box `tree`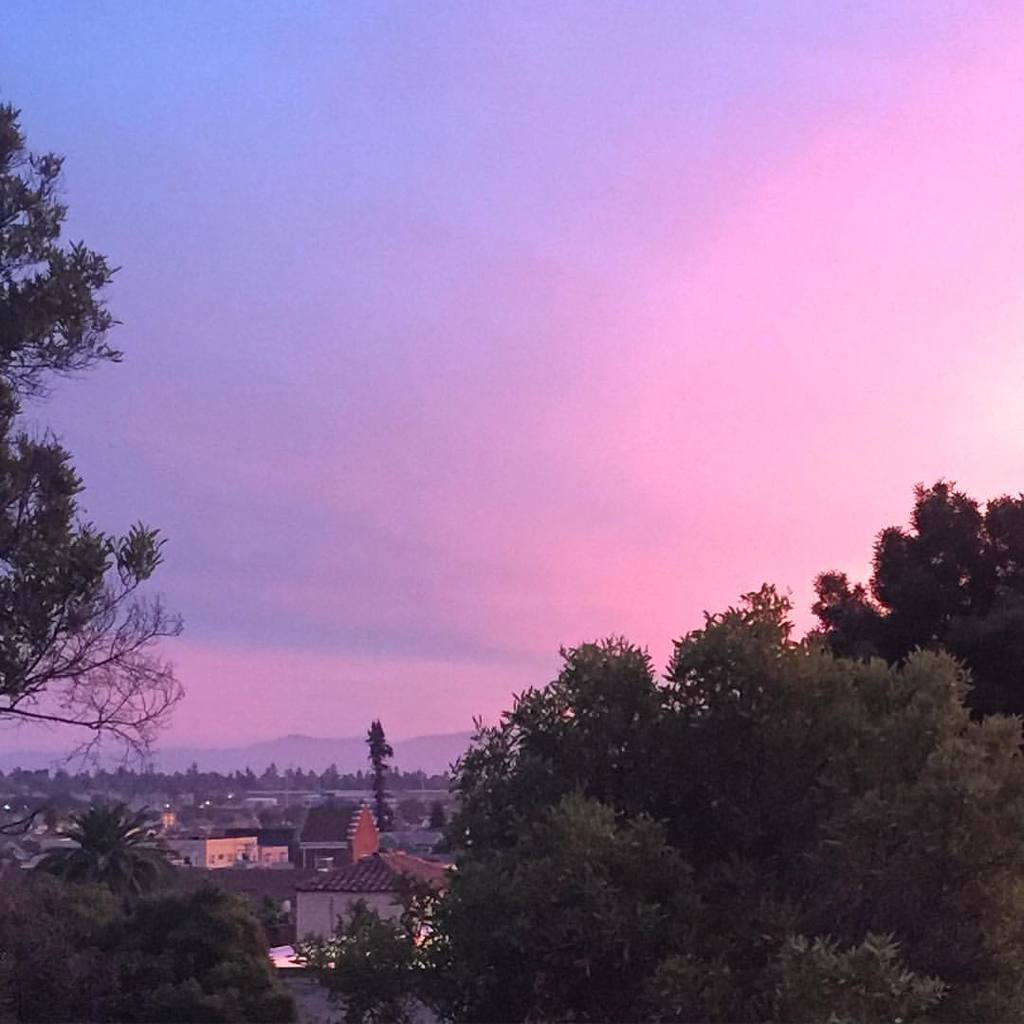
[left=119, top=886, right=291, bottom=1023]
